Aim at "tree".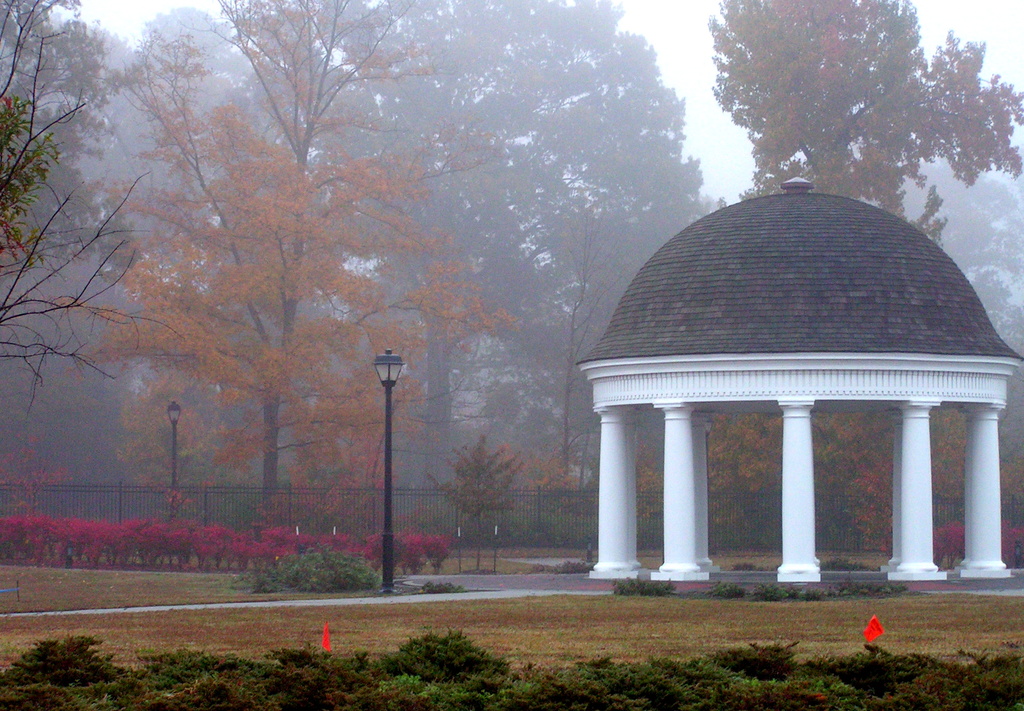
Aimed at bbox=[24, 0, 520, 527].
